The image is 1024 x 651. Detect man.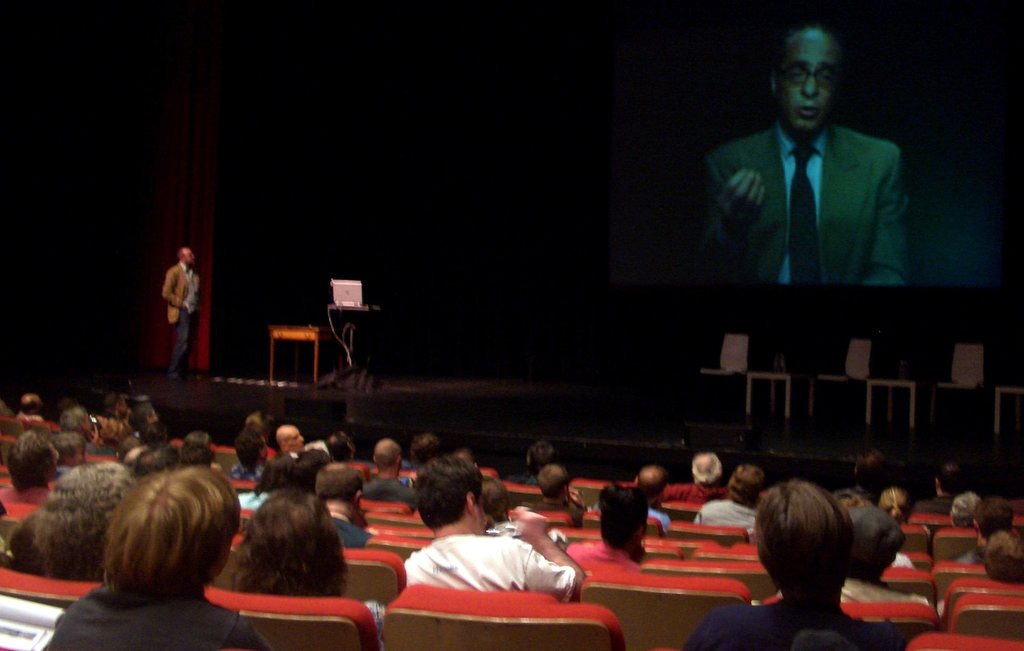
Detection: [left=707, top=19, right=908, bottom=291].
